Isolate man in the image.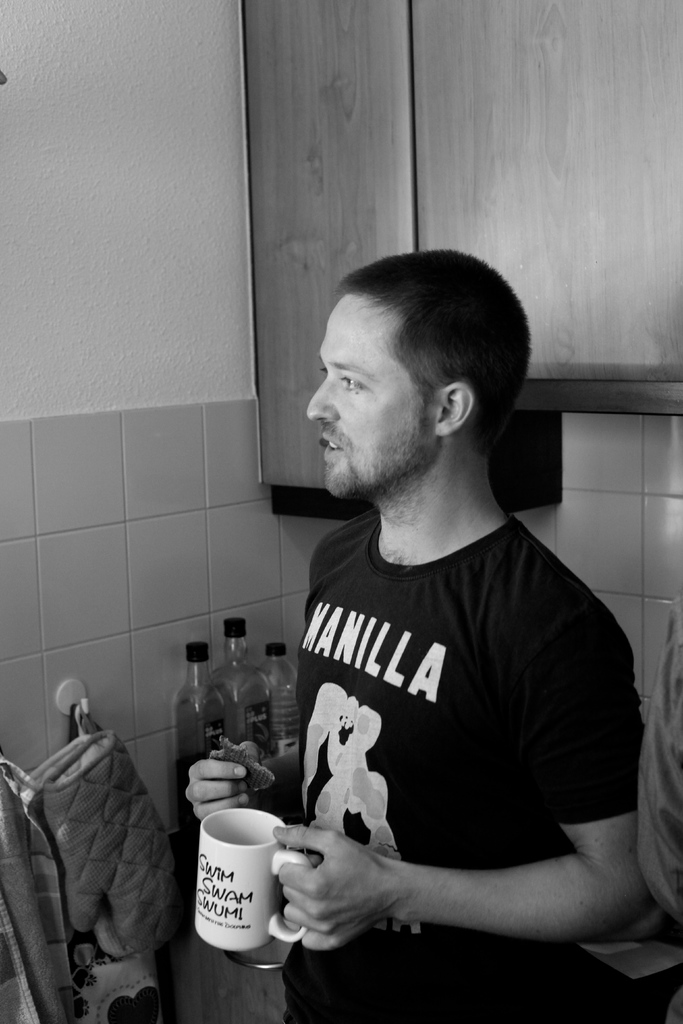
Isolated region: x1=627 y1=632 x2=682 y2=1023.
